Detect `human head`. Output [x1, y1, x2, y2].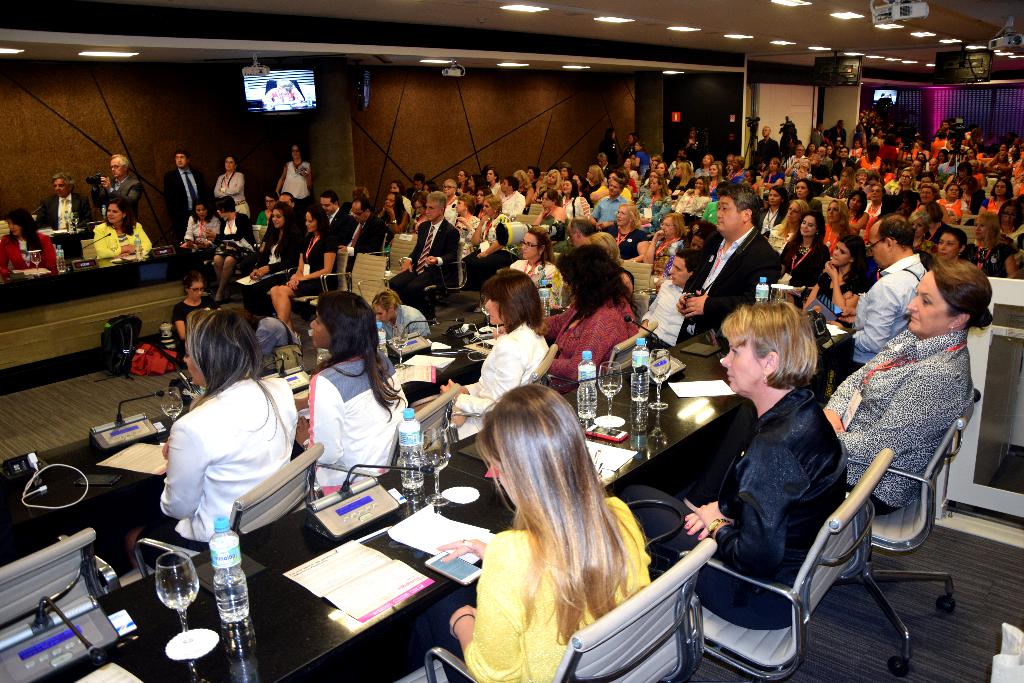
[604, 177, 623, 199].
